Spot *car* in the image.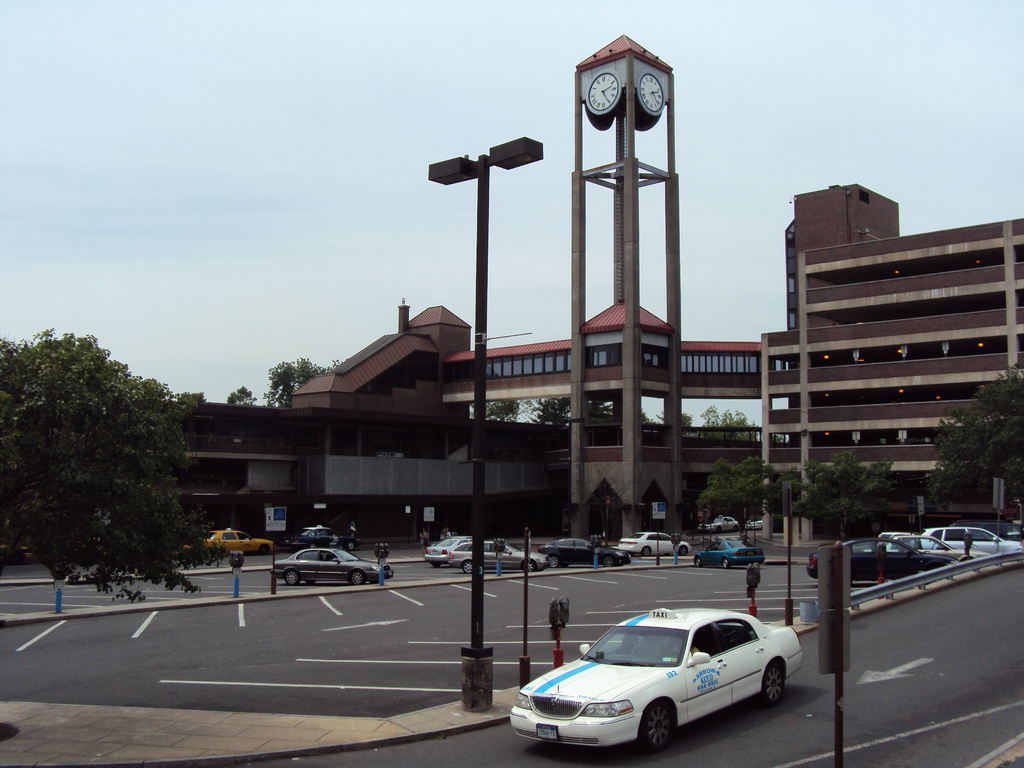
*car* found at 419/531/483/568.
